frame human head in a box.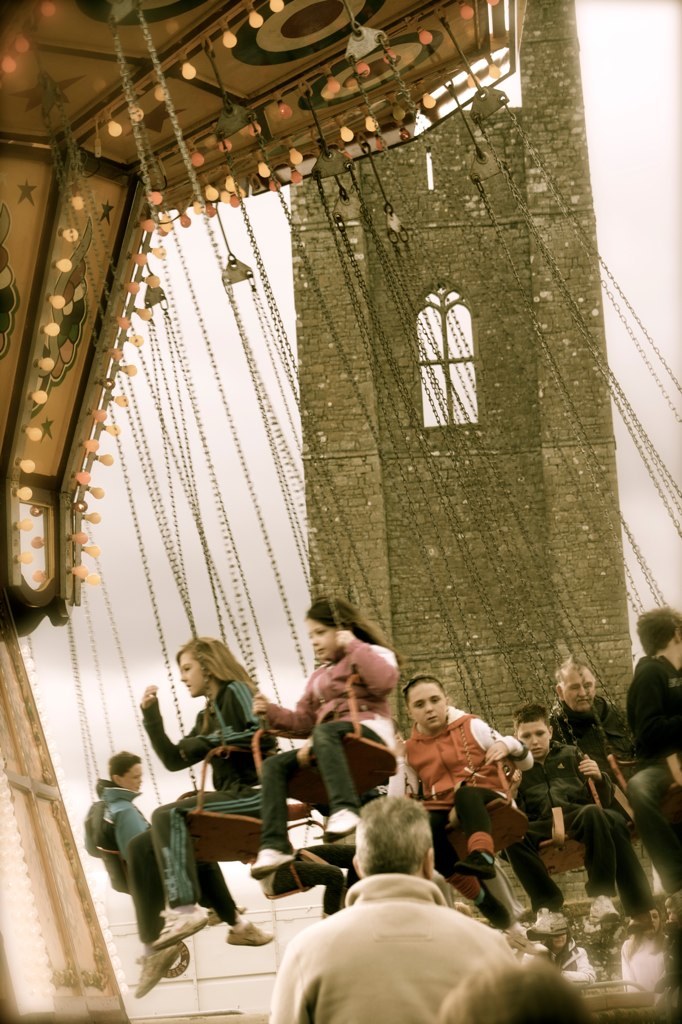
{"x1": 548, "y1": 936, "x2": 569, "y2": 948}.
